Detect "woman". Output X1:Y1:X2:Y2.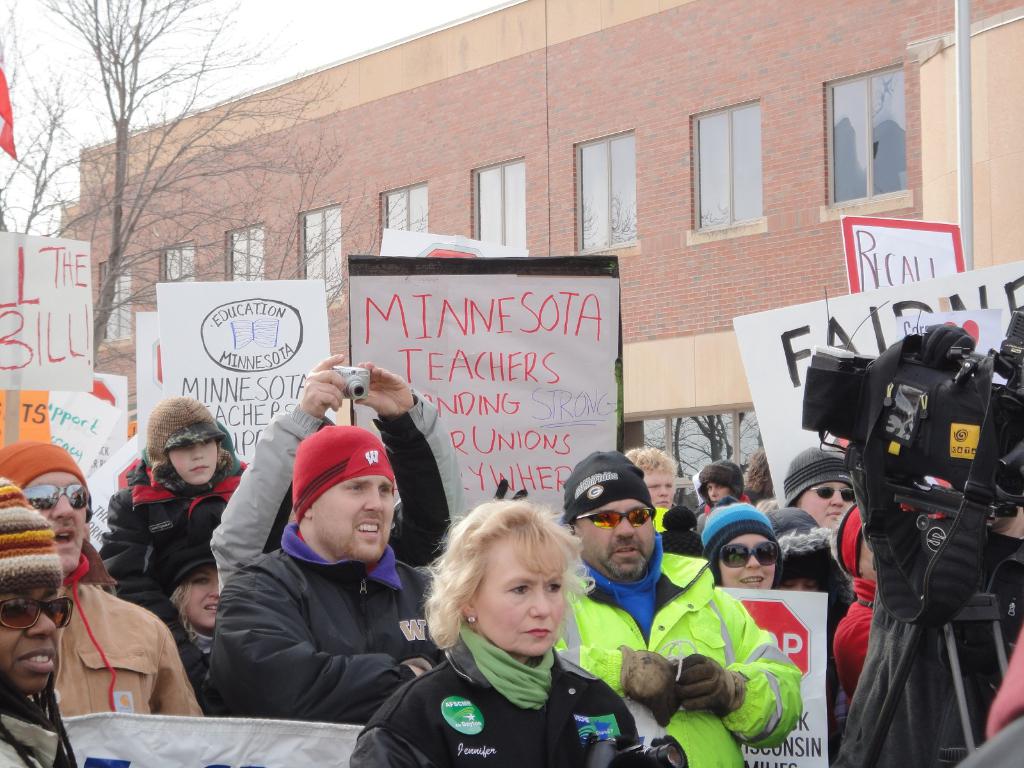
142:559:231:712.
